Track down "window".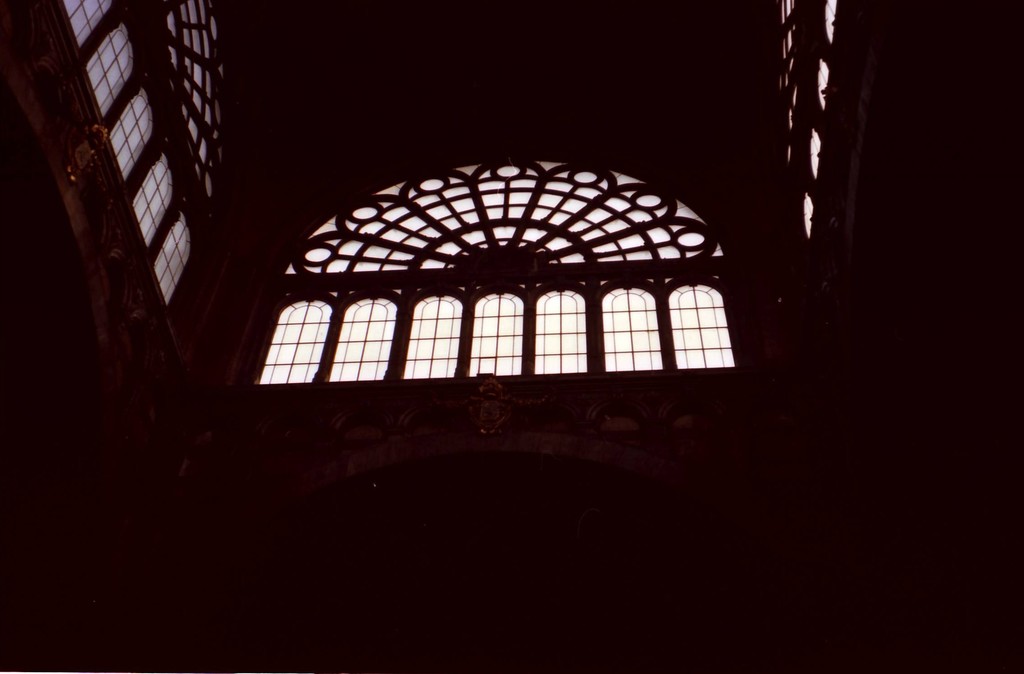
Tracked to pyautogui.locateOnScreen(156, 209, 189, 305).
